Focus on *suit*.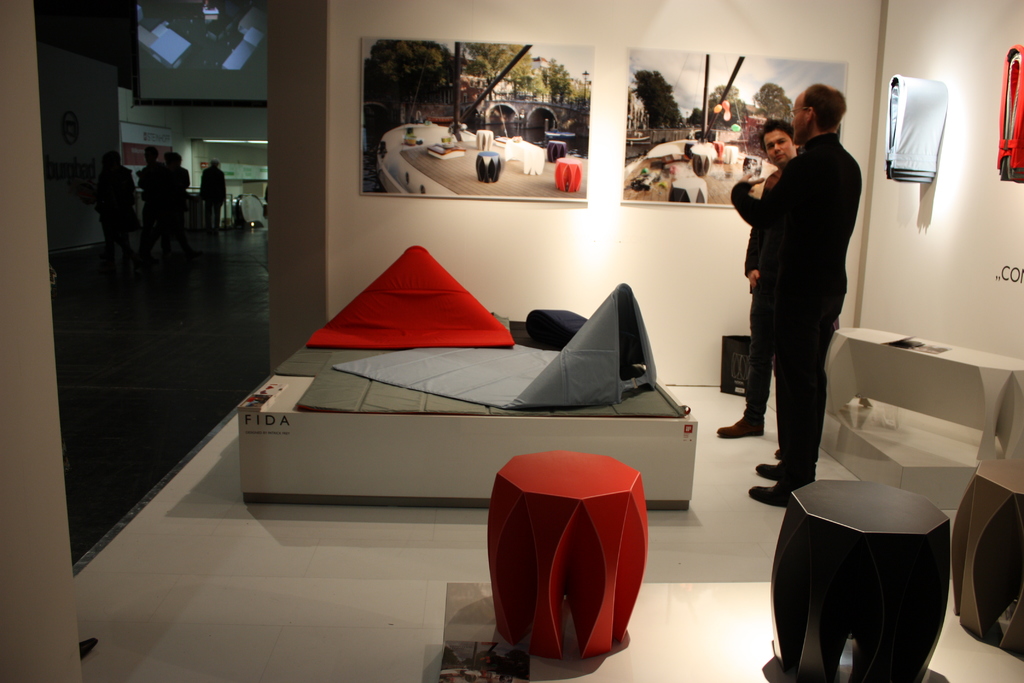
Focused at region(740, 101, 873, 494).
